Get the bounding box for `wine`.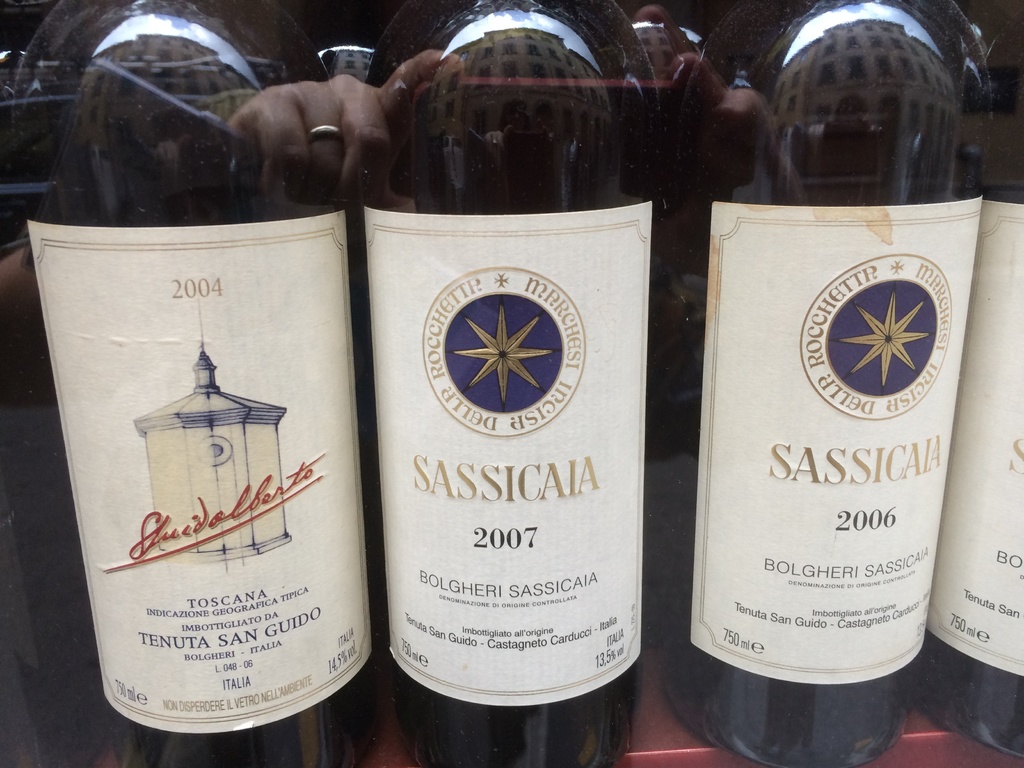
{"left": 346, "top": 0, "right": 671, "bottom": 767}.
